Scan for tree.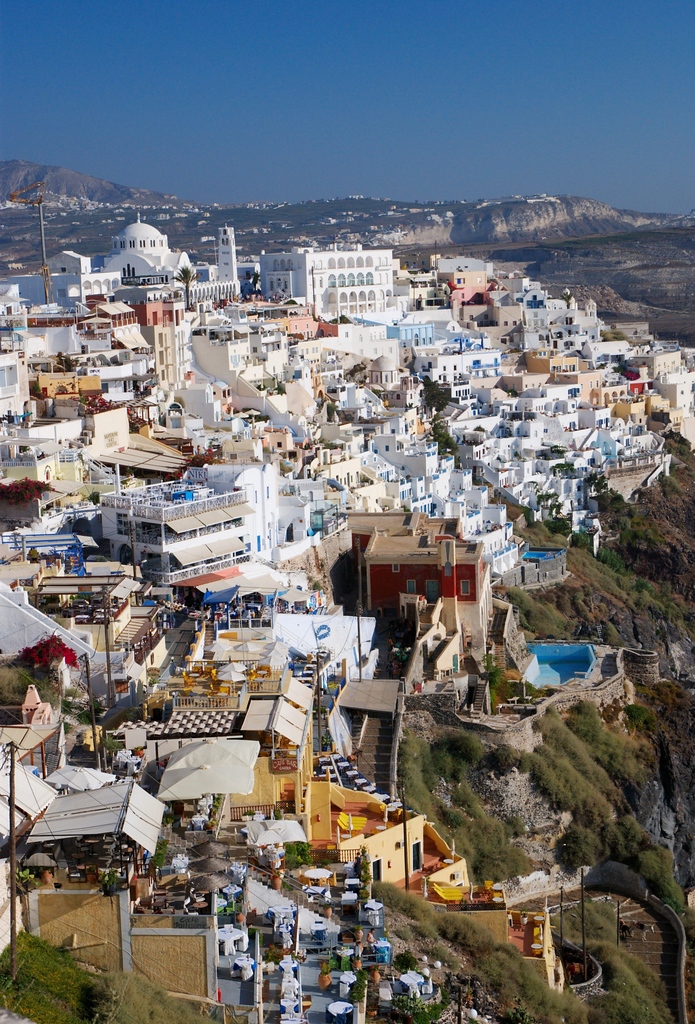
Scan result: (64, 355, 78, 372).
